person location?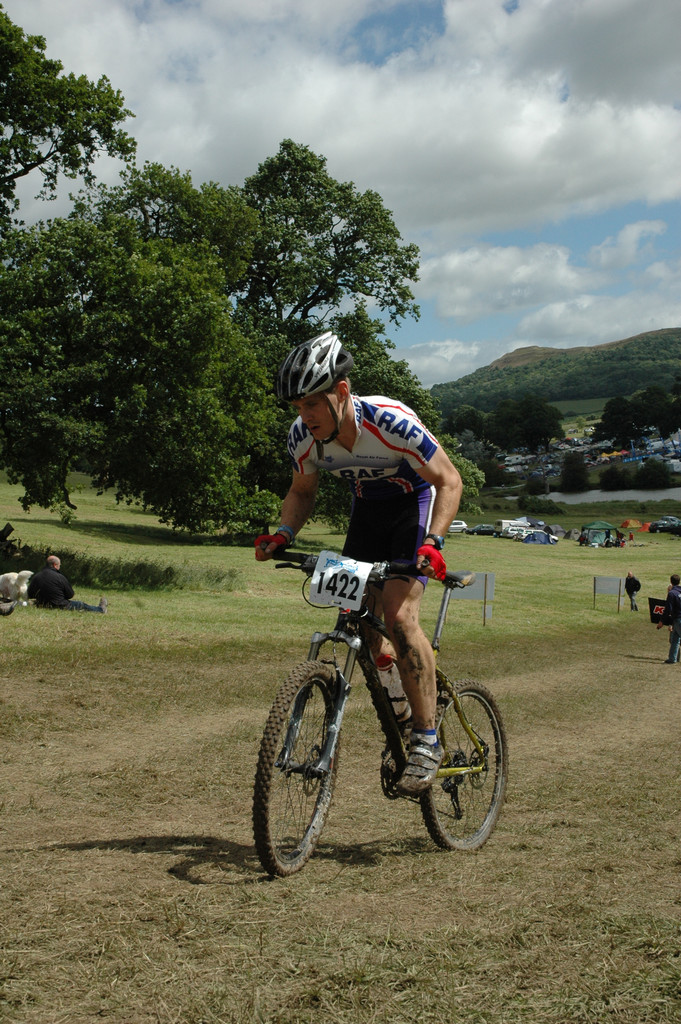
(left=657, top=568, right=680, bottom=671)
